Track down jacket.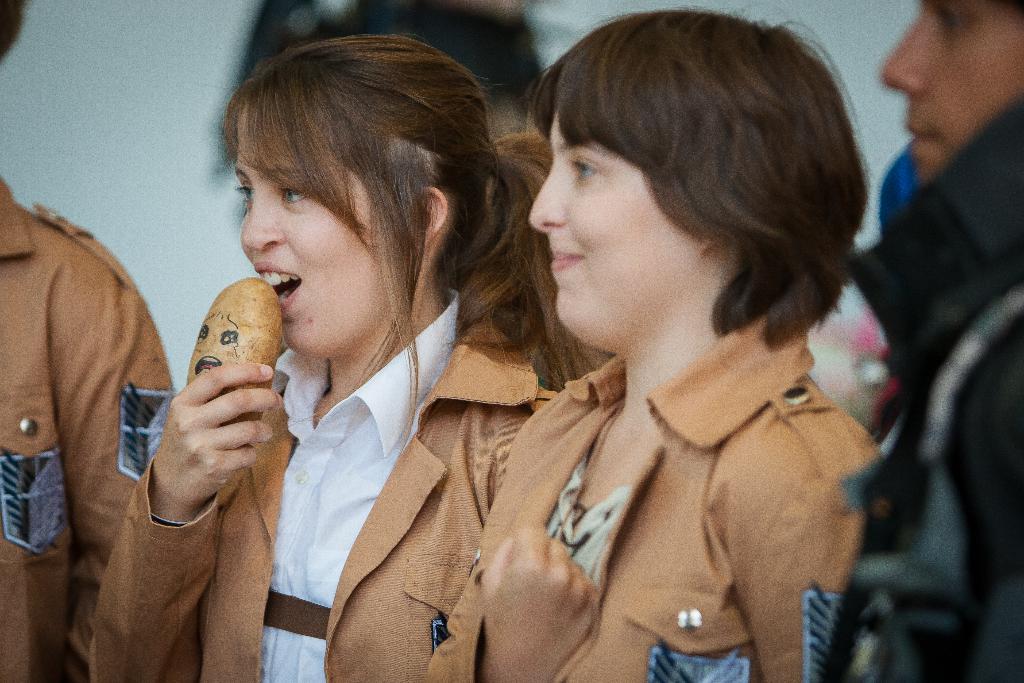
Tracked to box(12, 171, 223, 632).
